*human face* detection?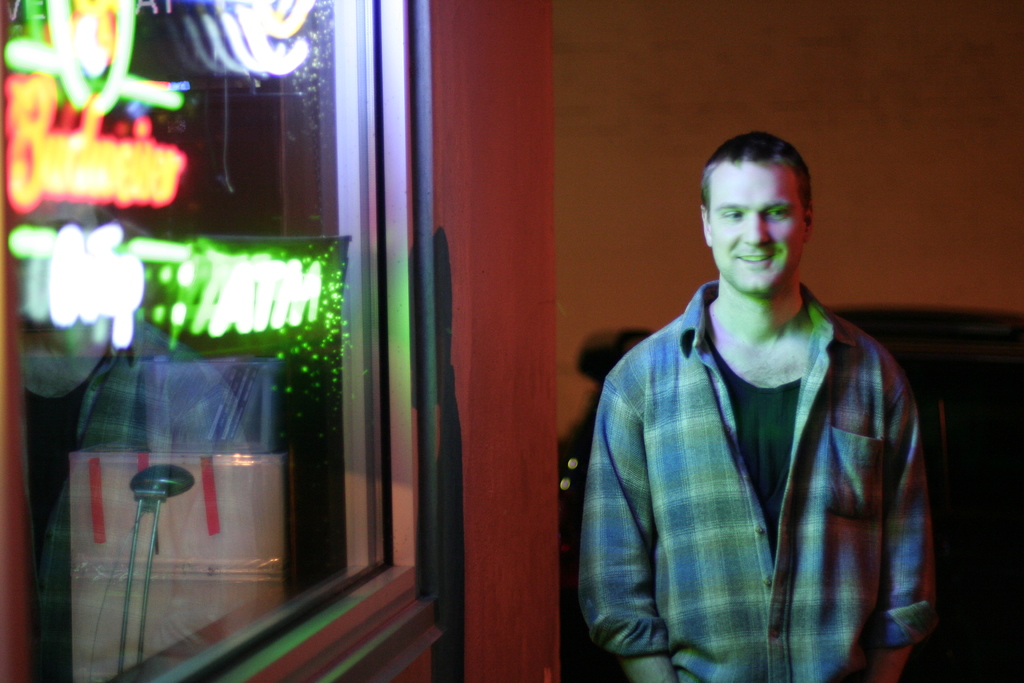
[711,160,797,293]
